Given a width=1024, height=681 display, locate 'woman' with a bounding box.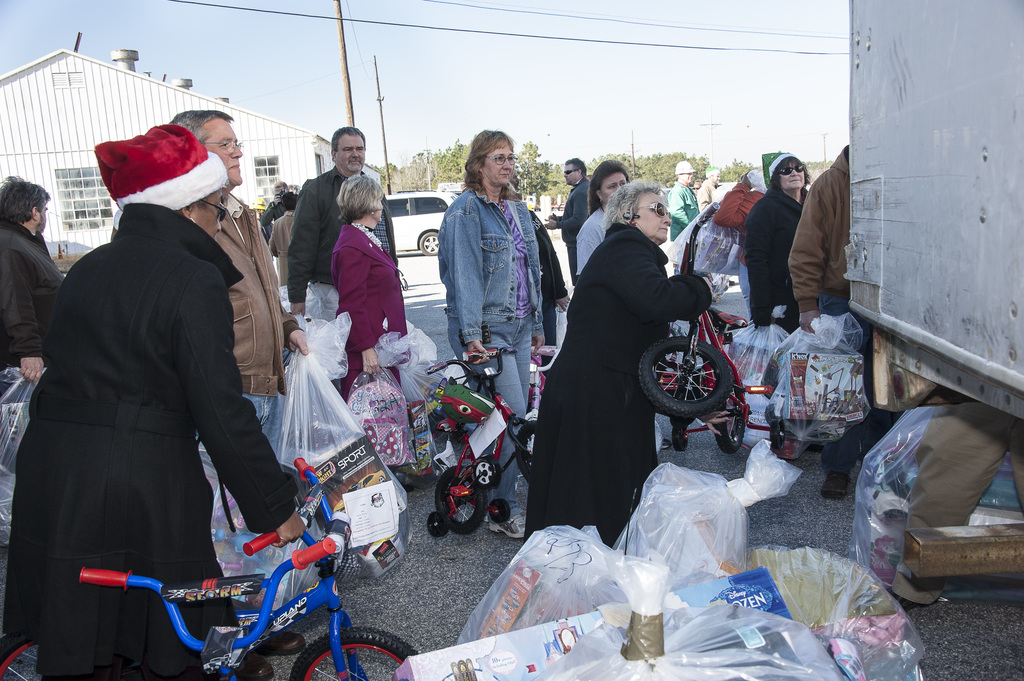
Located: crop(739, 152, 819, 458).
